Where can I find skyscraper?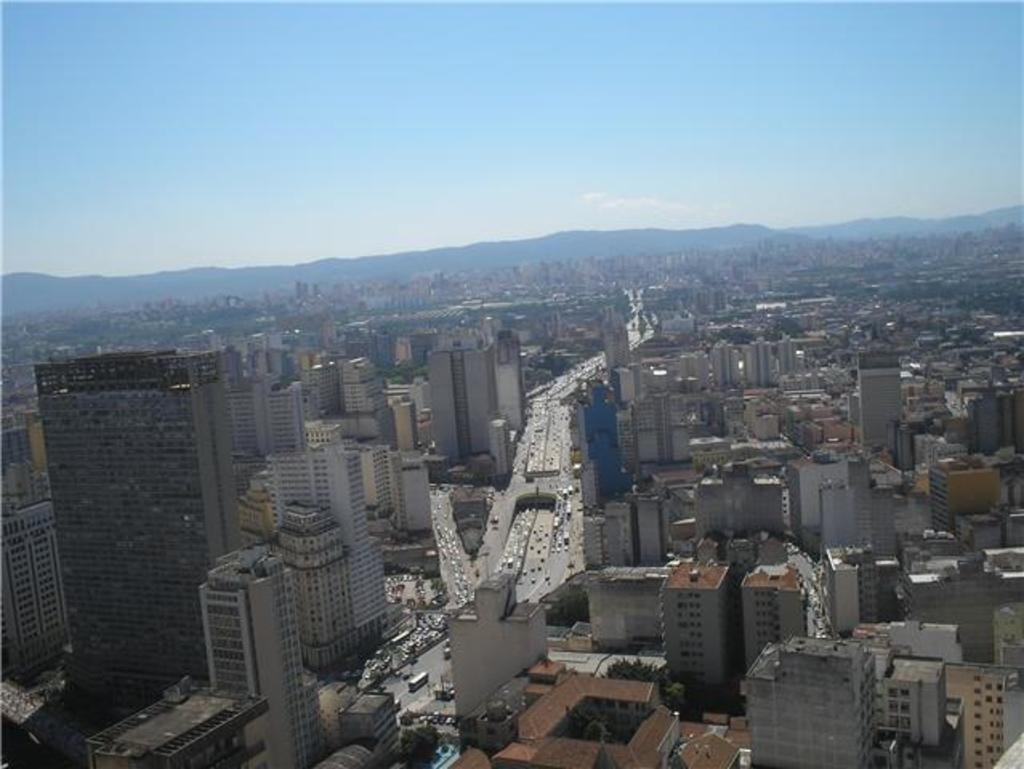
You can find it at rect(572, 365, 630, 517).
